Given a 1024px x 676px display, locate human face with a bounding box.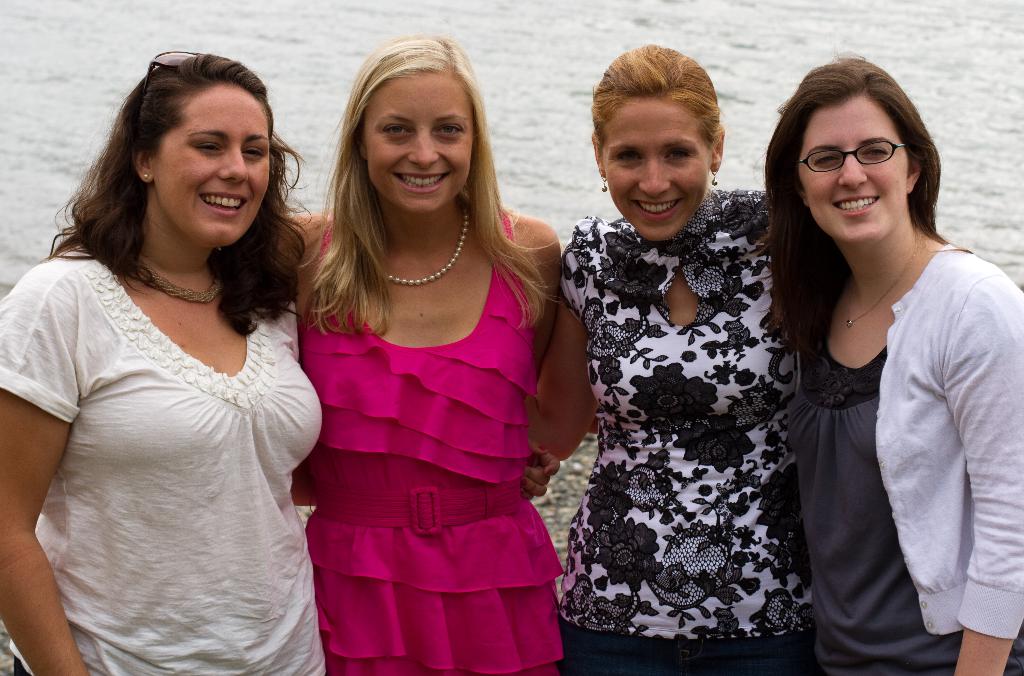
Located: select_region(162, 90, 268, 240).
